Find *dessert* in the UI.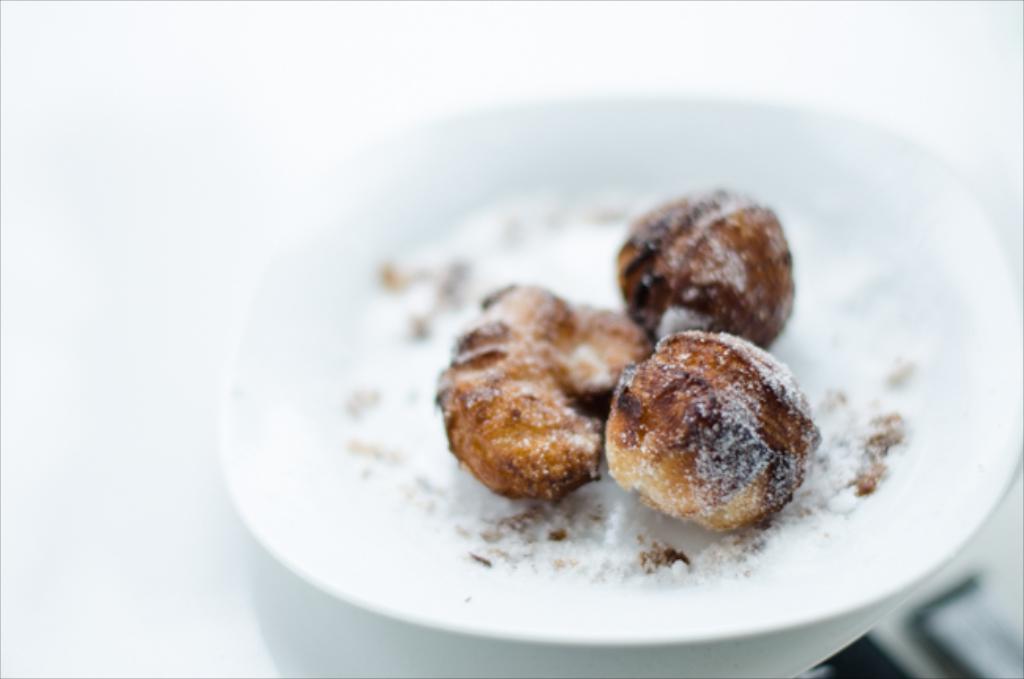
UI element at l=444, t=284, r=619, b=488.
